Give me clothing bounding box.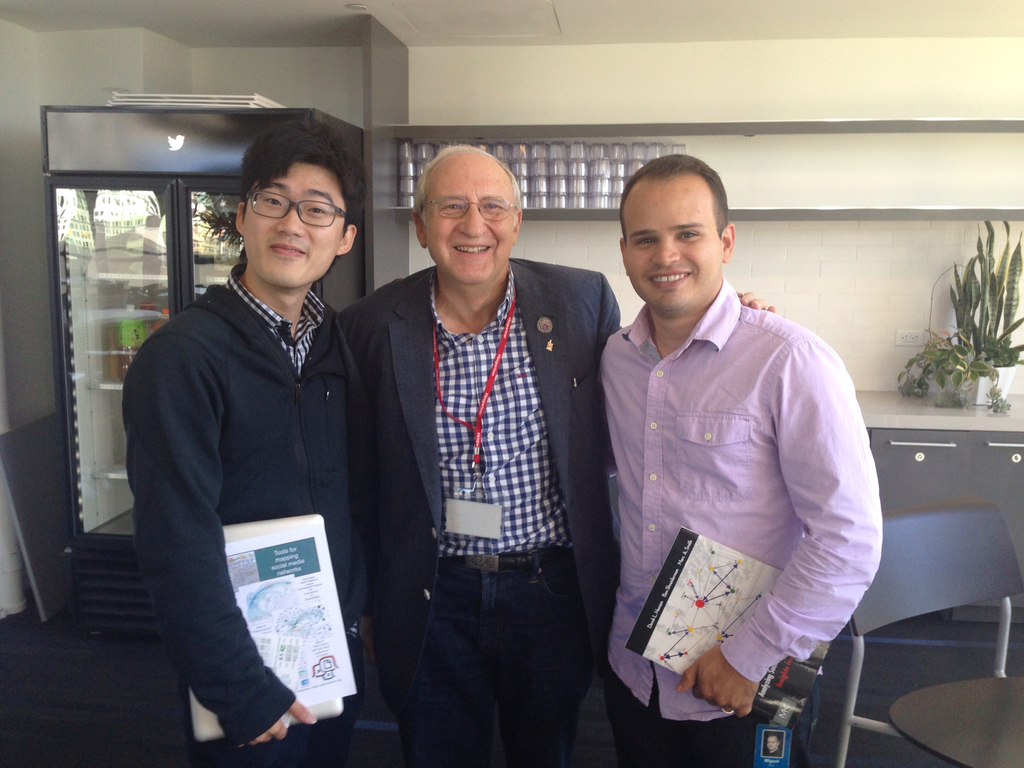
locate(337, 260, 624, 767).
